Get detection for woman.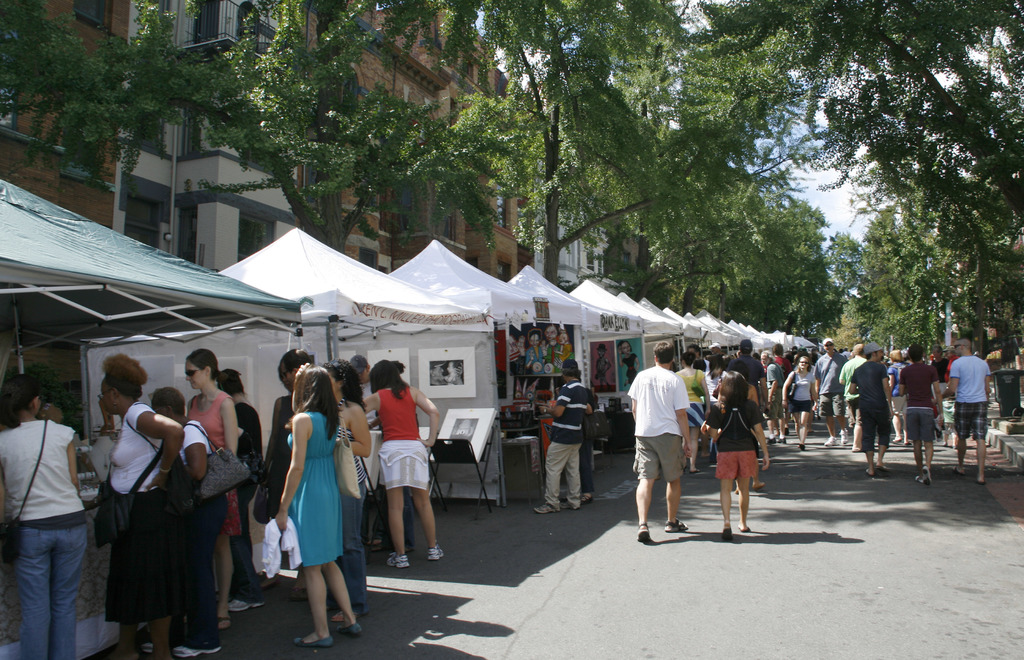
Detection: 888/348/911/441.
